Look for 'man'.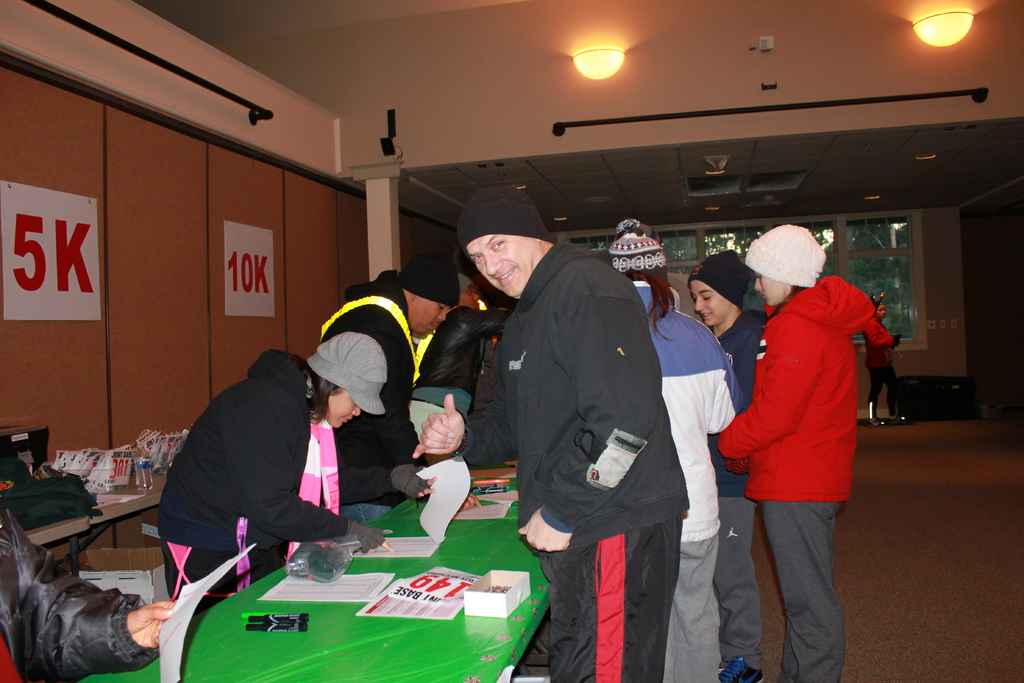
Found: bbox=[320, 252, 483, 525].
